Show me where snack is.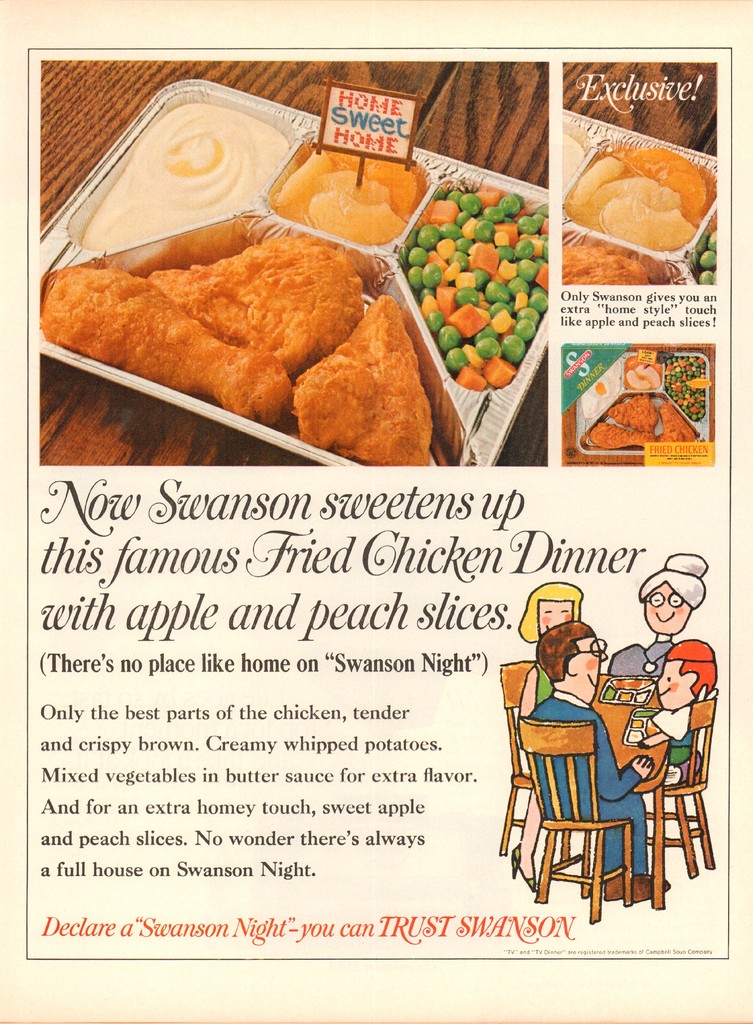
snack is at select_region(44, 278, 287, 420).
